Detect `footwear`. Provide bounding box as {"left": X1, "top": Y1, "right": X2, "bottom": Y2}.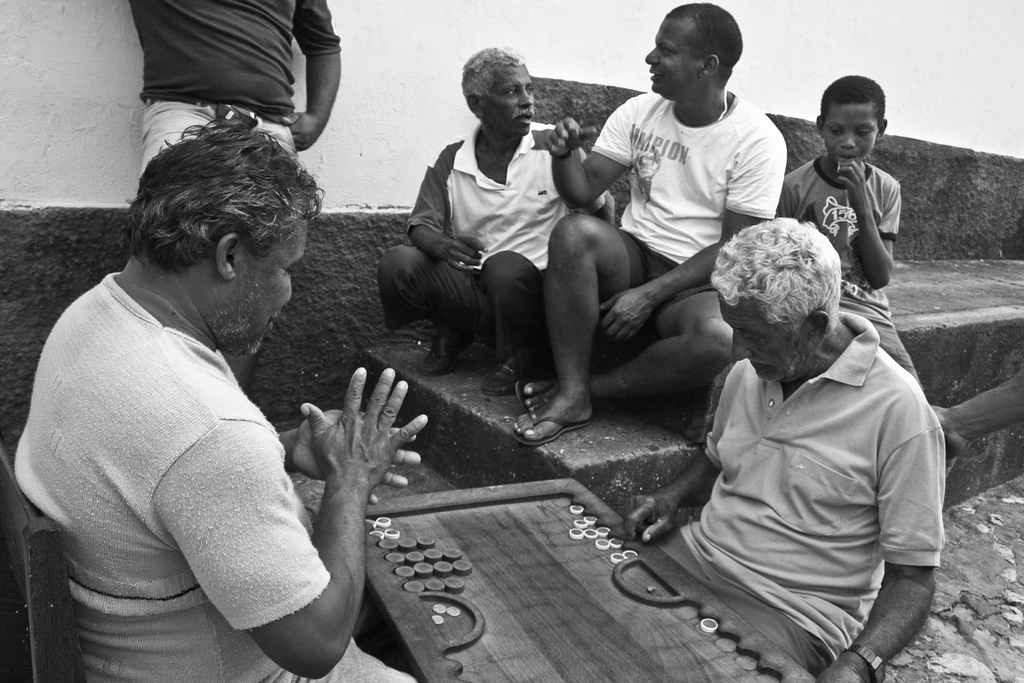
{"left": 420, "top": 332, "right": 474, "bottom": 374}.
